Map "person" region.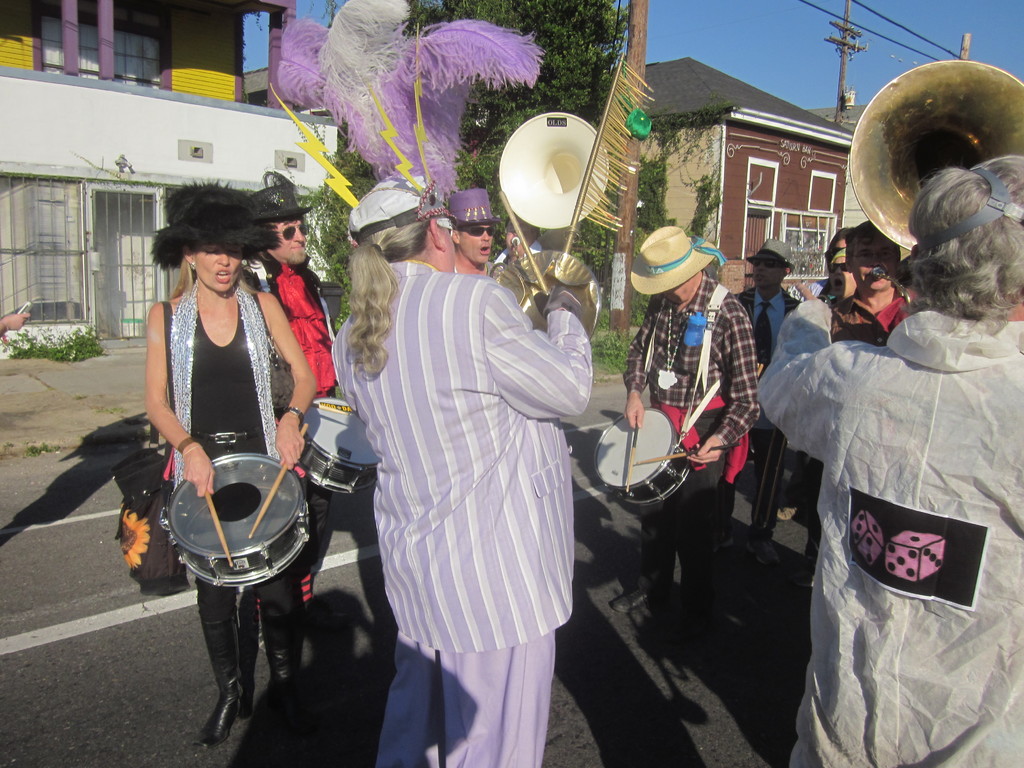
Mapped to bbox=[237, 173, 351, 635].
